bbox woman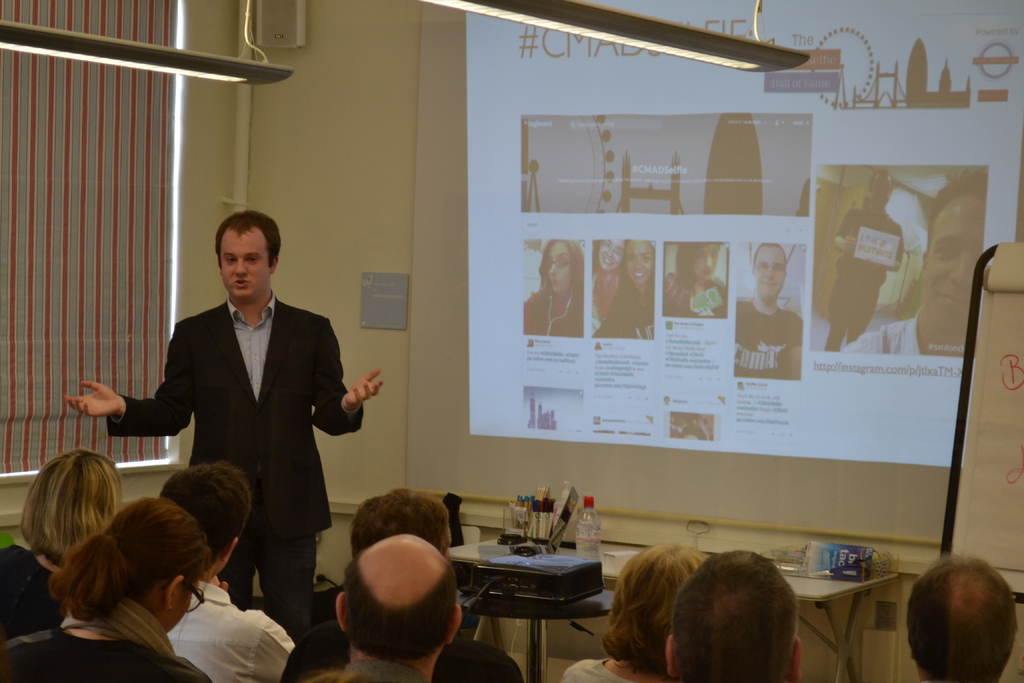
bbox=[589, 236, 628, 320]
